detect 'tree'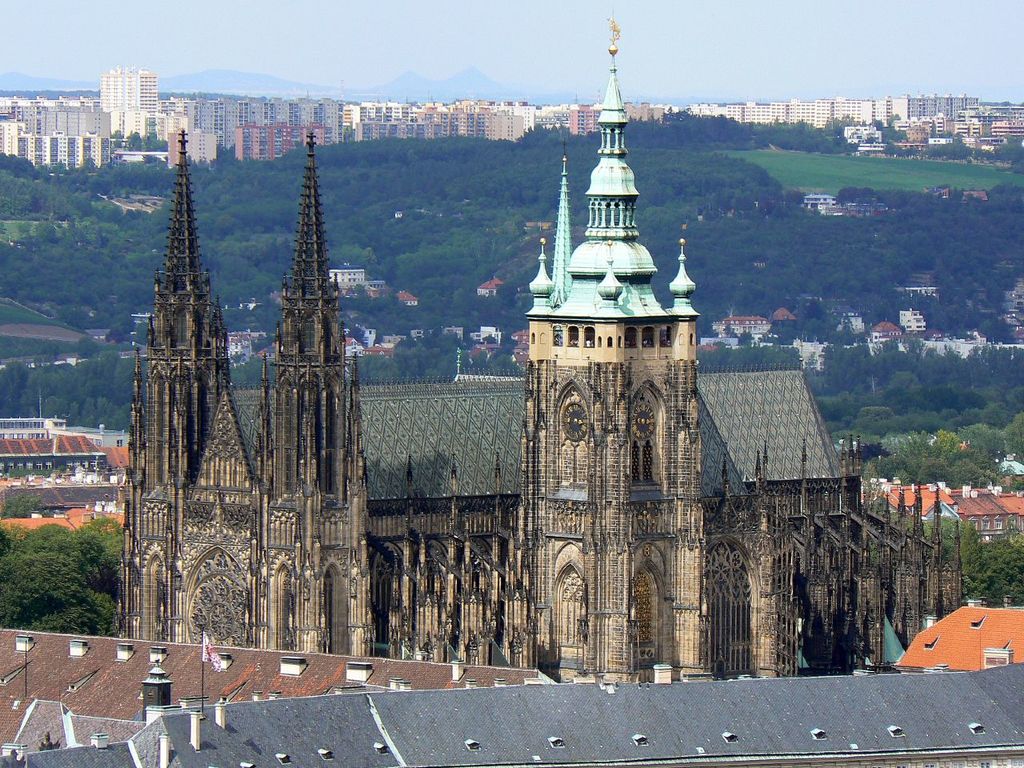
(3, 494, 38, 518)
